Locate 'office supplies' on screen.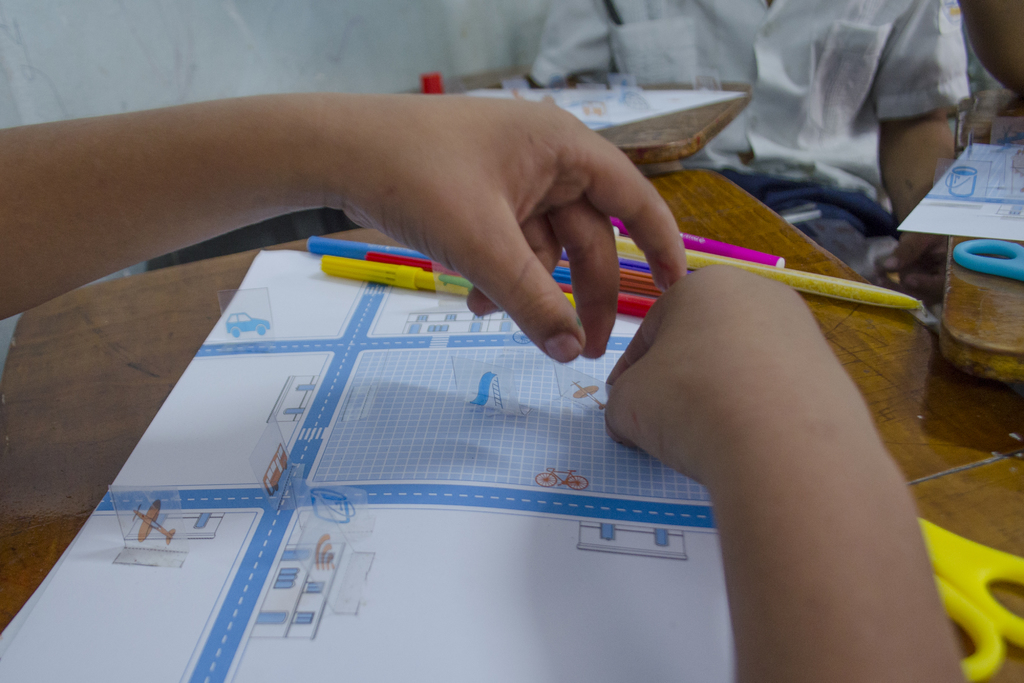
On screen at 891 136 1017 245.
